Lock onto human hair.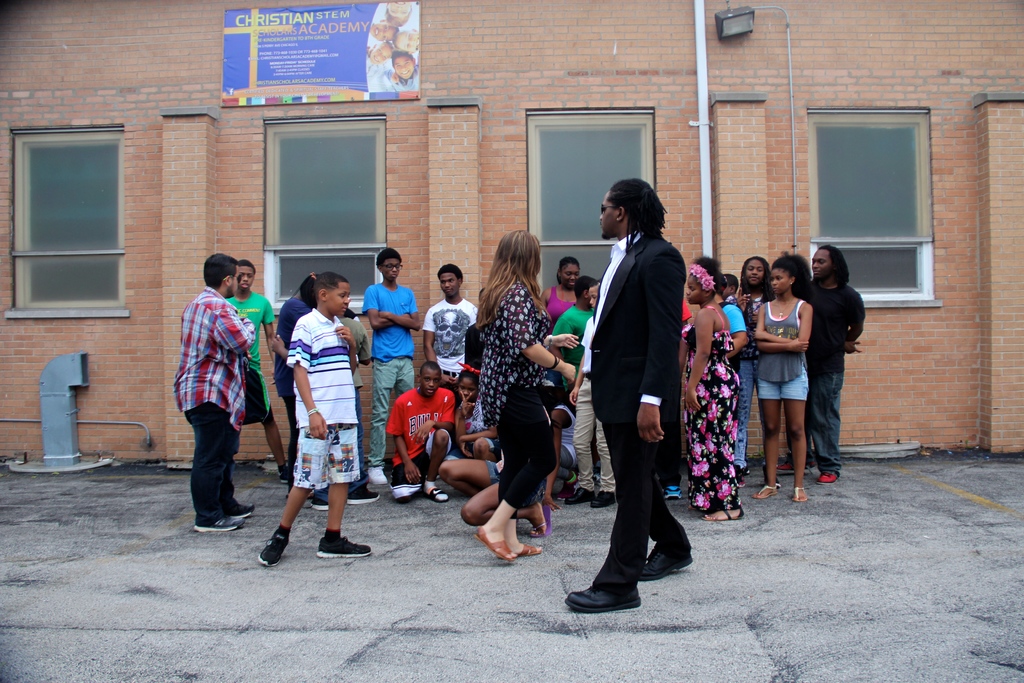
Locked: box=[739, 255, 768, 290].
